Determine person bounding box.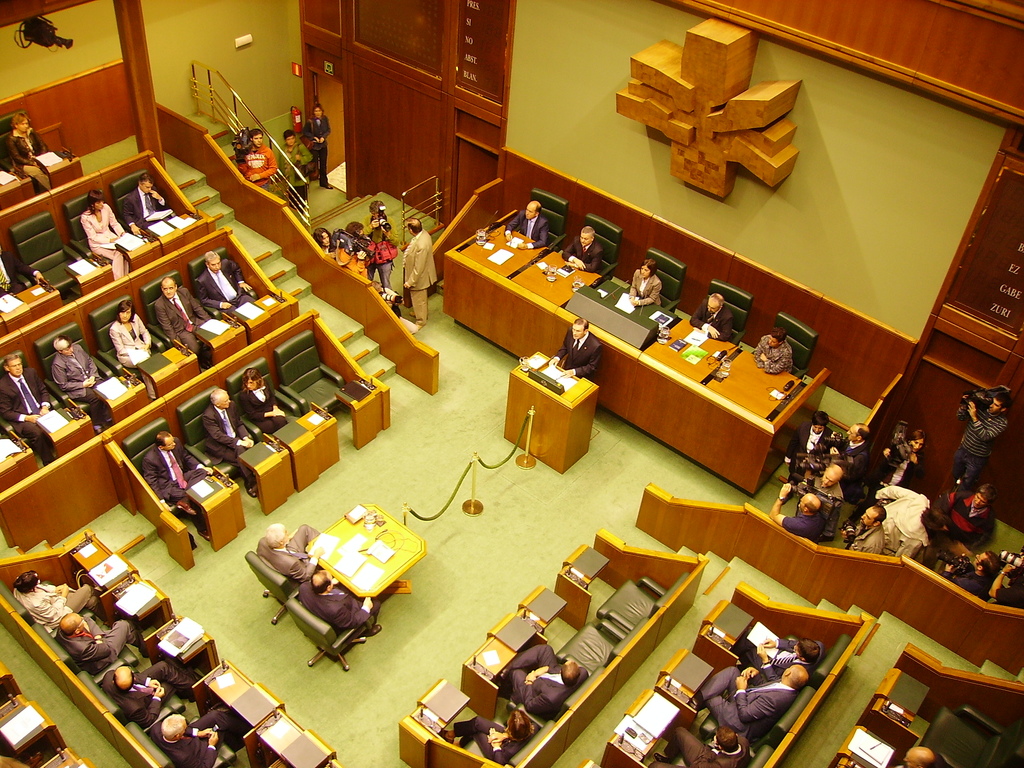
Determined: {"left": 493, "top": 641, "right": 591, "bottom": 724}.
